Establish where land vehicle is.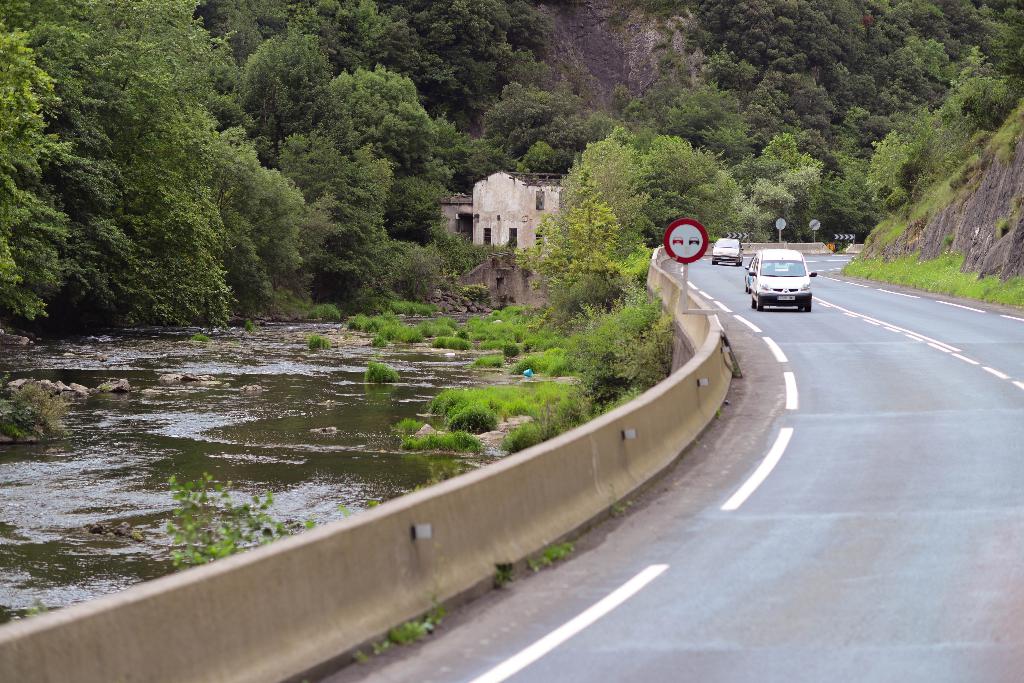
Established at region(711, 240, 742, 265).
